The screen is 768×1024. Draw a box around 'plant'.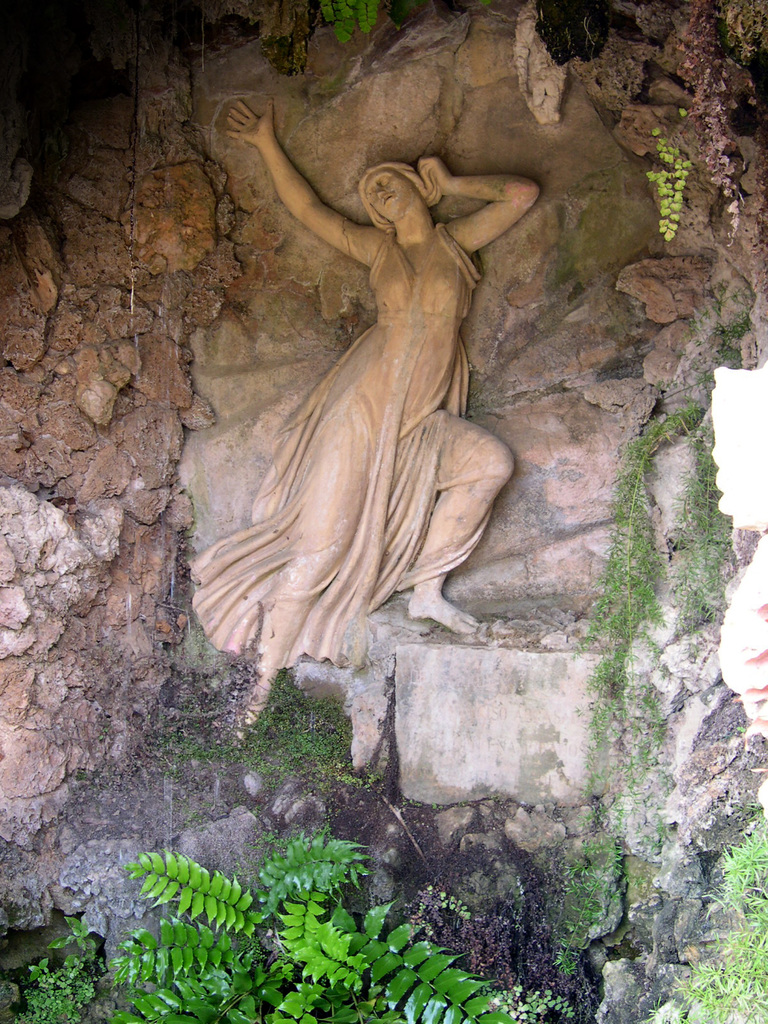
554/305/754/993.
